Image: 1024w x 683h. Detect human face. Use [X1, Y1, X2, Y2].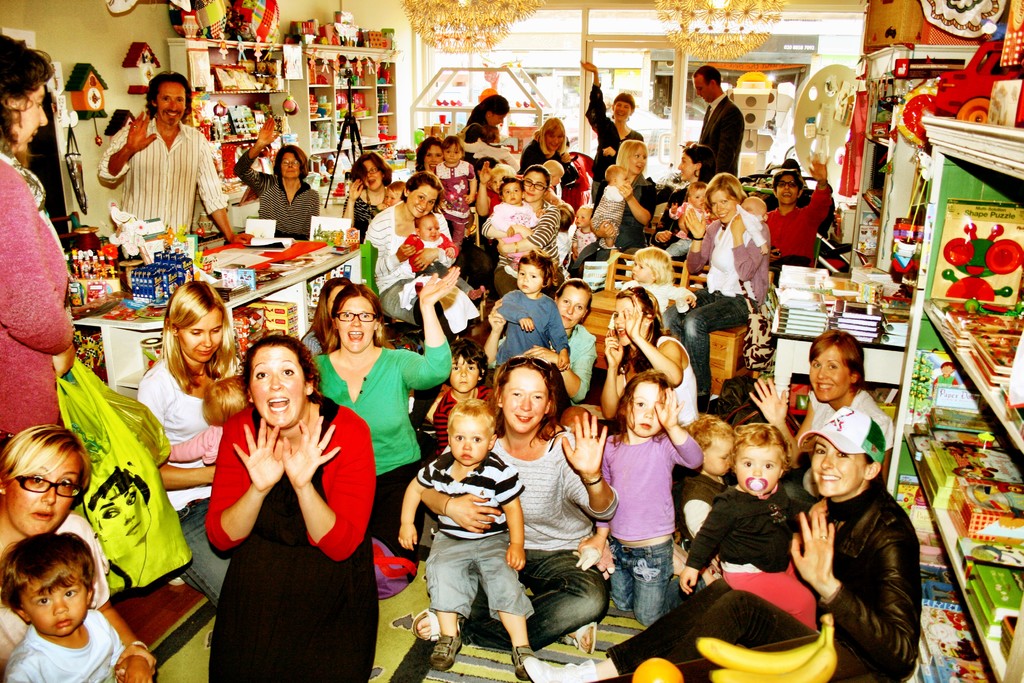
[448, 358, 483, 391].
